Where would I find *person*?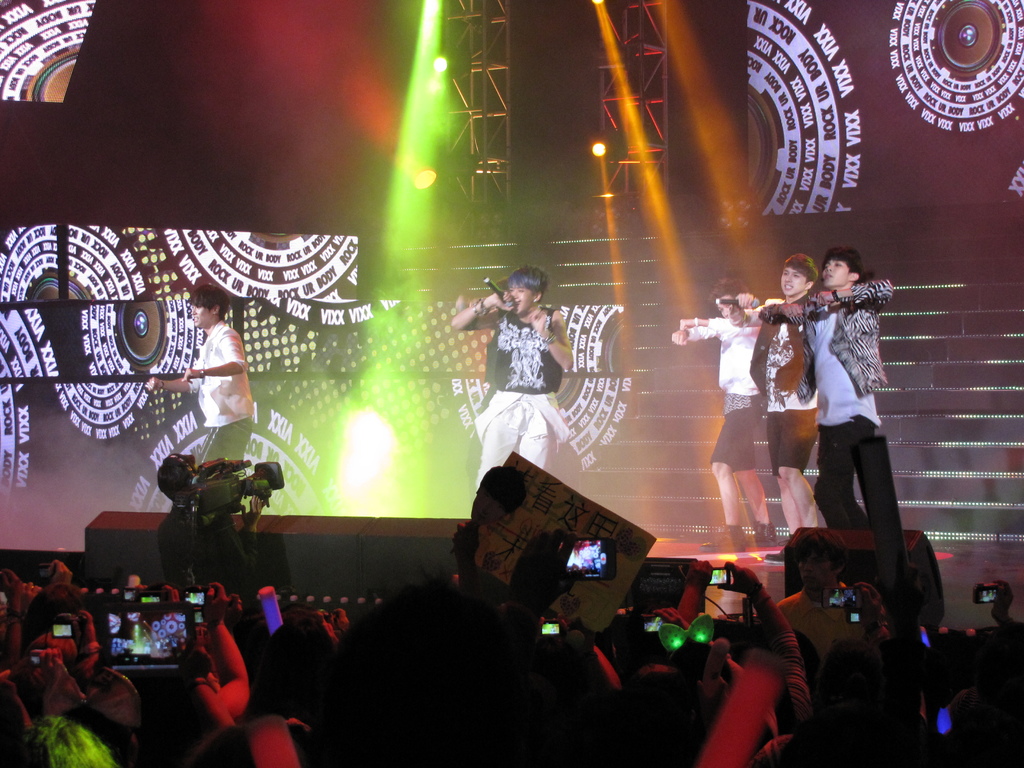
At [x1=135, y1=284, x2=259, y2=460].
